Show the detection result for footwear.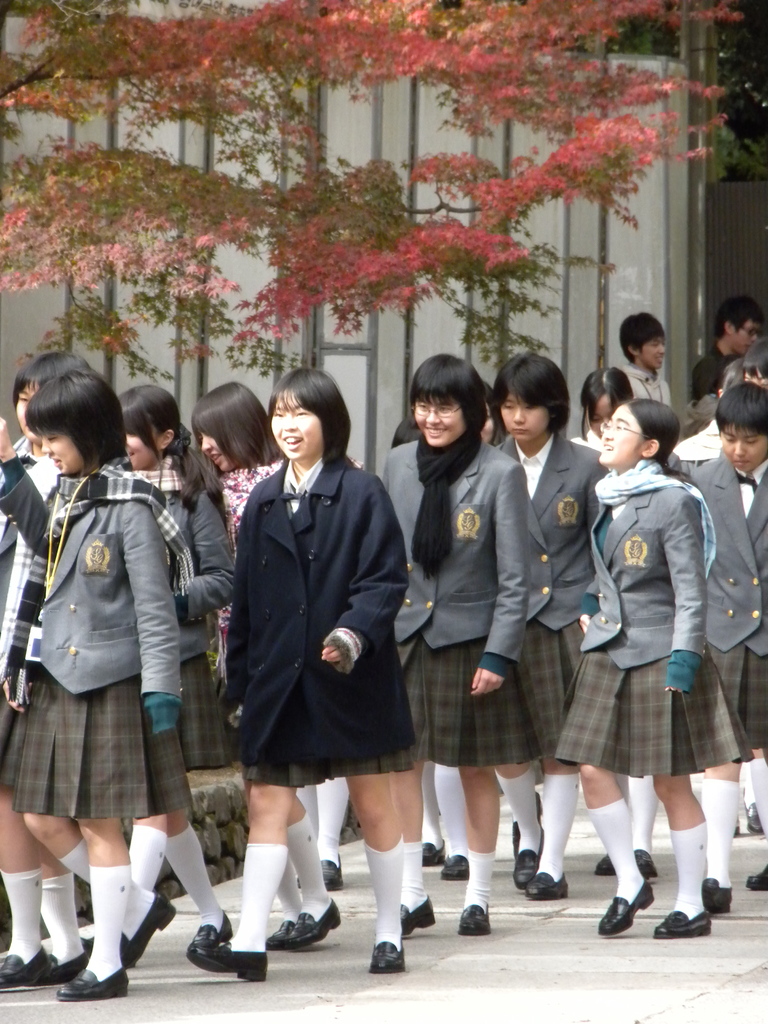
[left=587, top=849, right=617, bottom=877].
